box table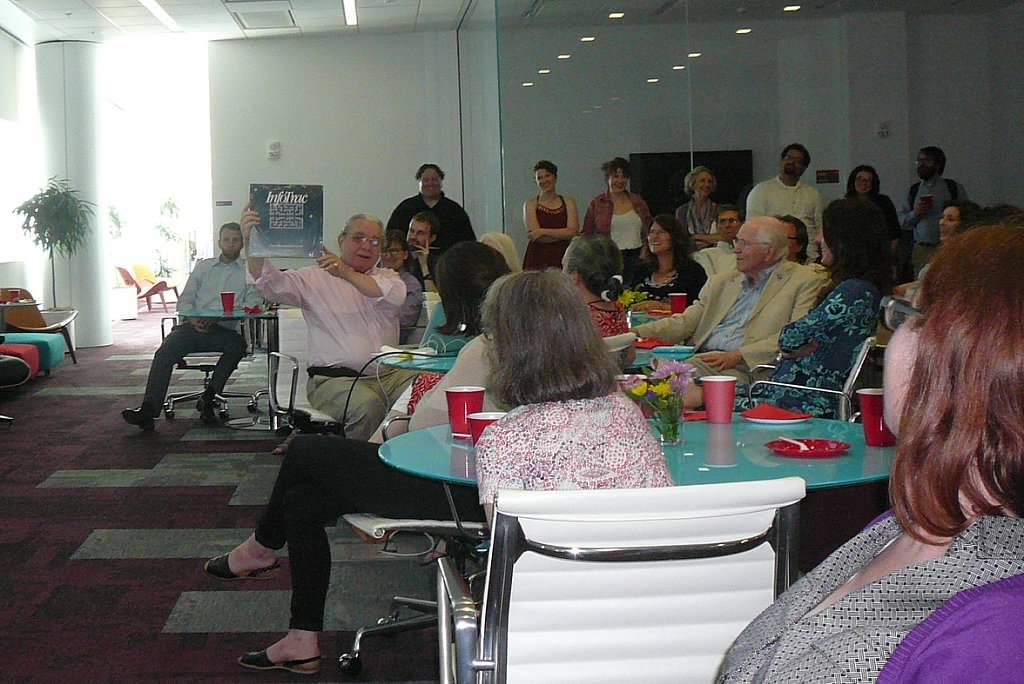
rect(378, 335, 448, 391)
